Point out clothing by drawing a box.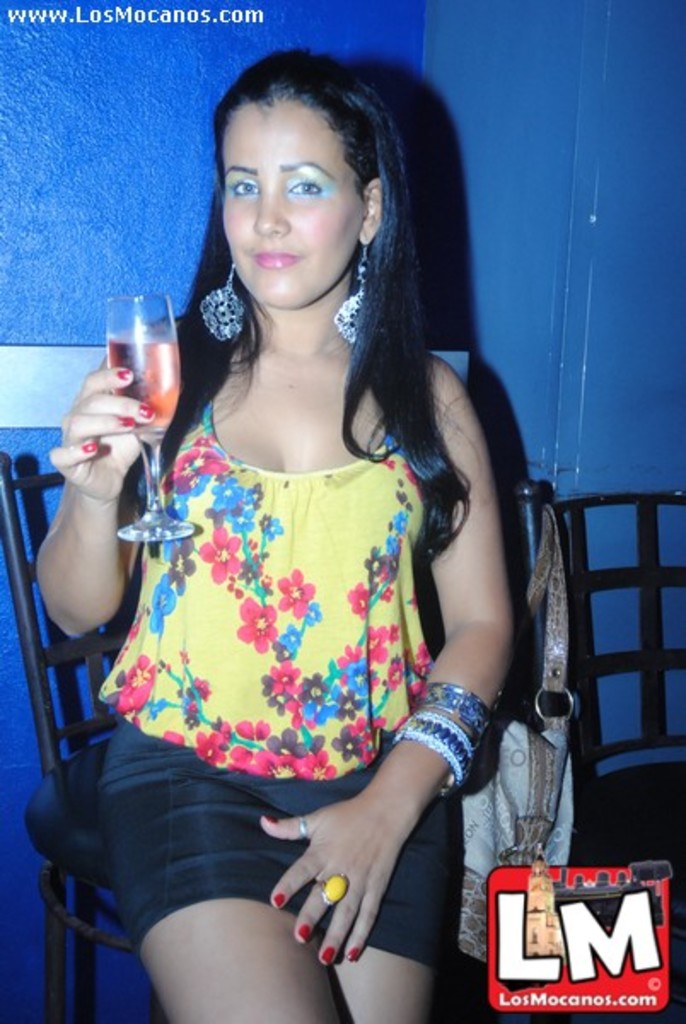
region(106, 254, 495, 969).
